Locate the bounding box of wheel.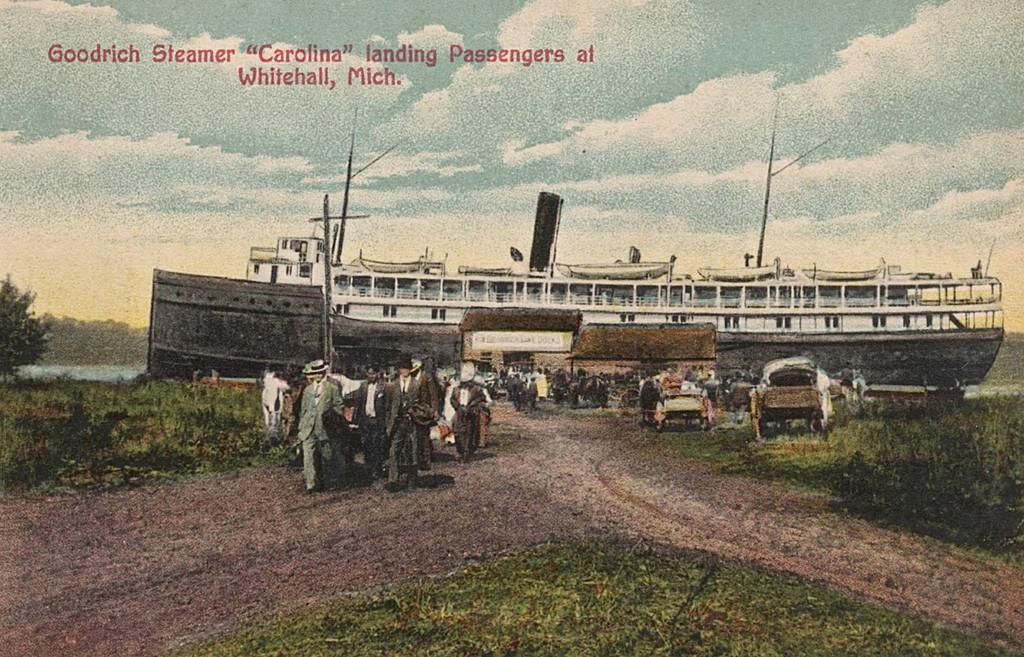
Bounding box: rect(700, 420, 714, 430).
